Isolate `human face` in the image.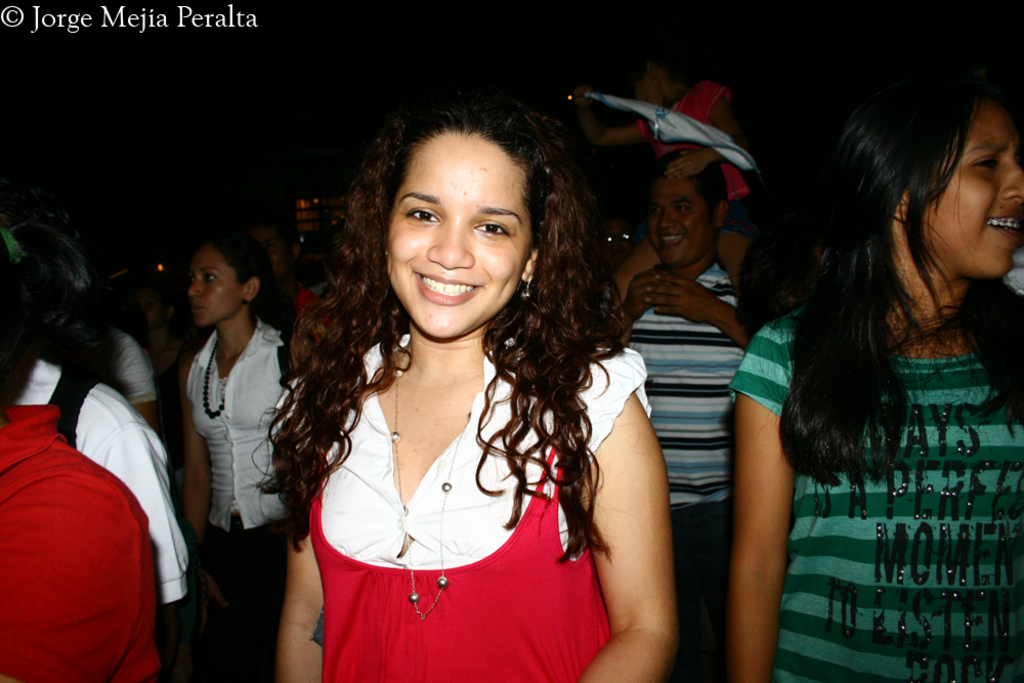
Isolated region: rect(928, 109, 1023, 278).
